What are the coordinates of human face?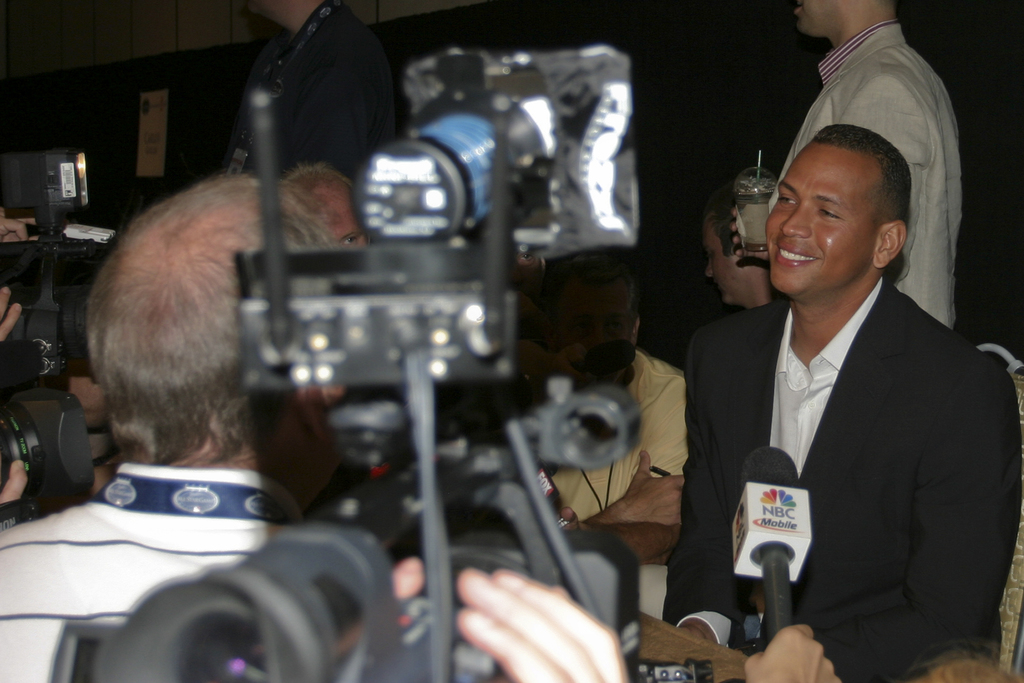
321/185/367/249.
